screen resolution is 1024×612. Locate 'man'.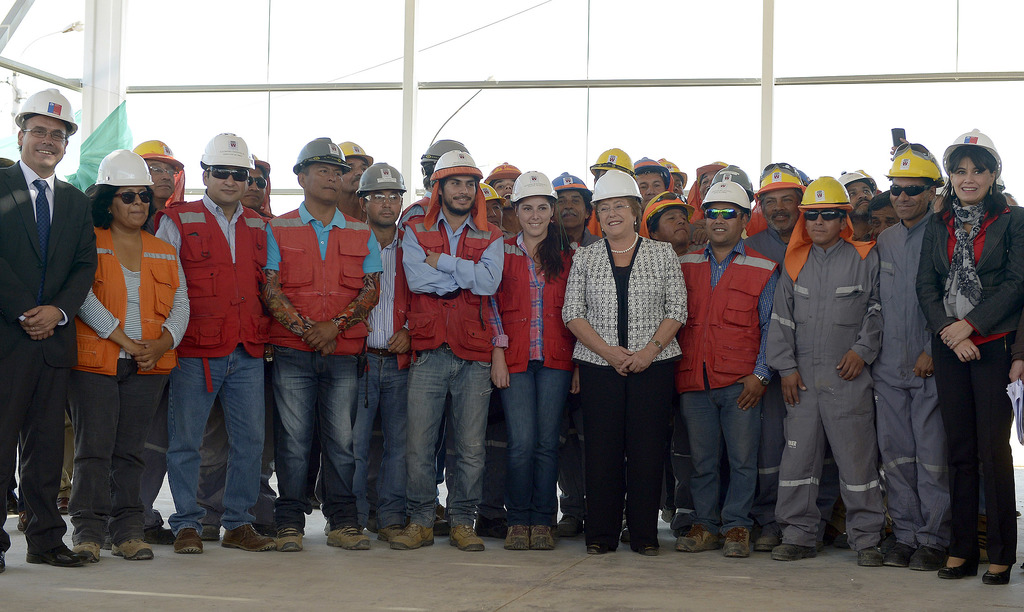
box(4, 97, 84, 570).
